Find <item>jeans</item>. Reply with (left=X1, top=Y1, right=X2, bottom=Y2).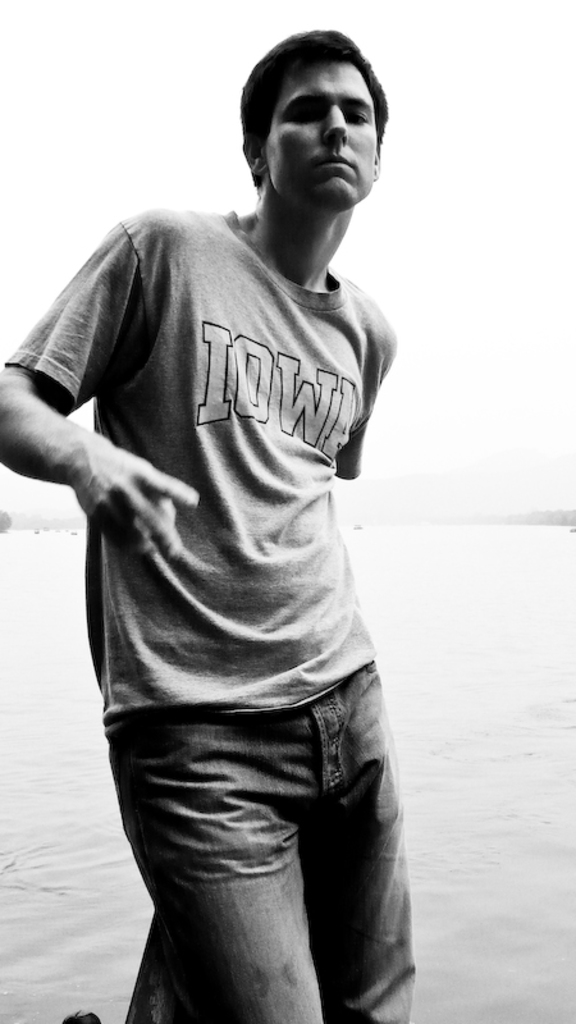
(left=87, top=659, right=407, bottom=1018).
